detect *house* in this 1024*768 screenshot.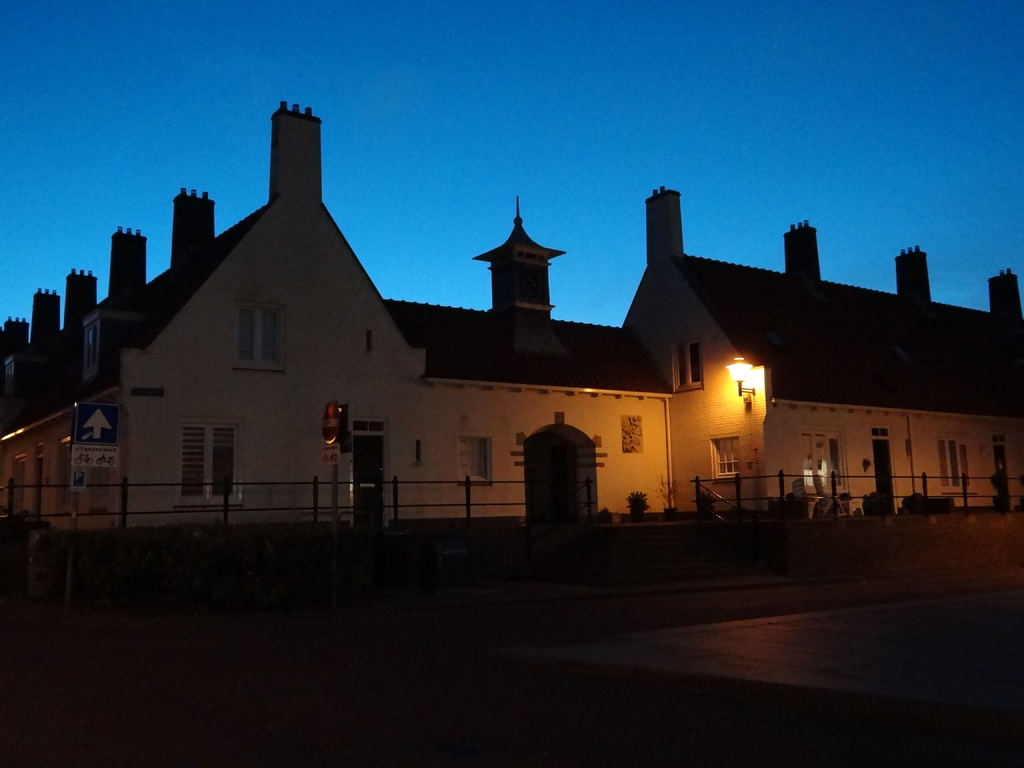
Detection: x1=602 y1=203 x2=1004 y2=557.
